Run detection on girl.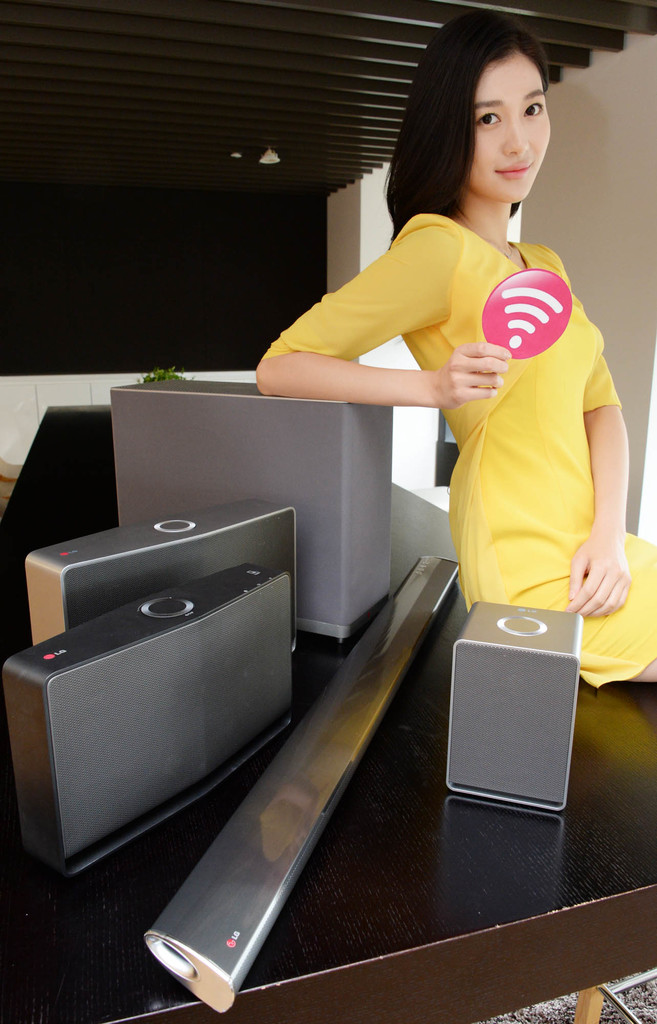
Result: crop(250, 6, 656, 689).
